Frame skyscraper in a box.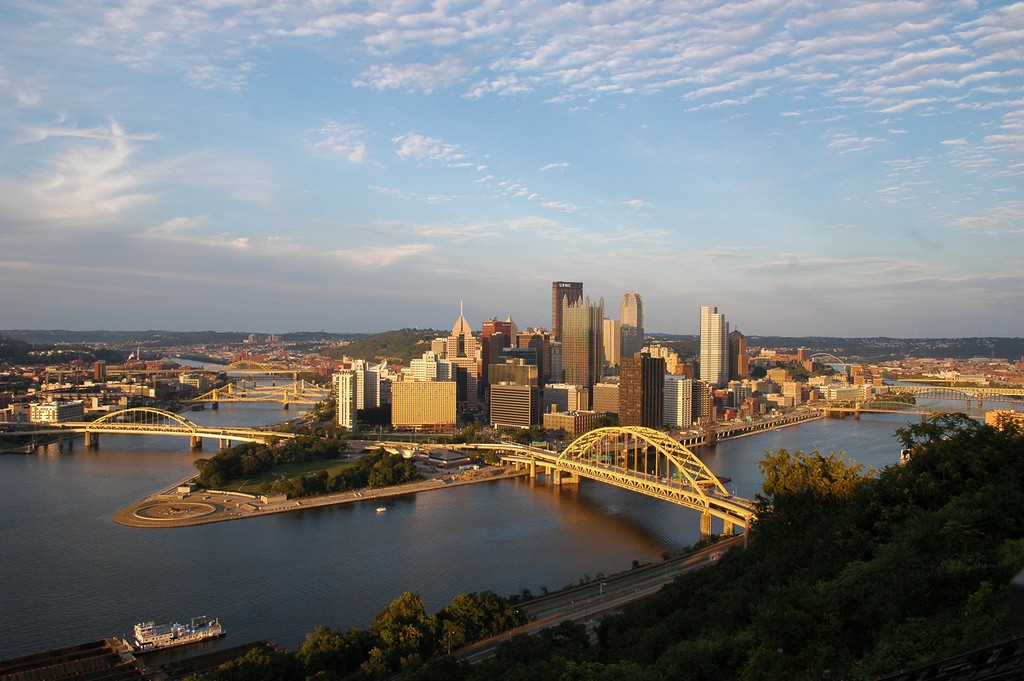
bbox(595, 320, 628, 372).
